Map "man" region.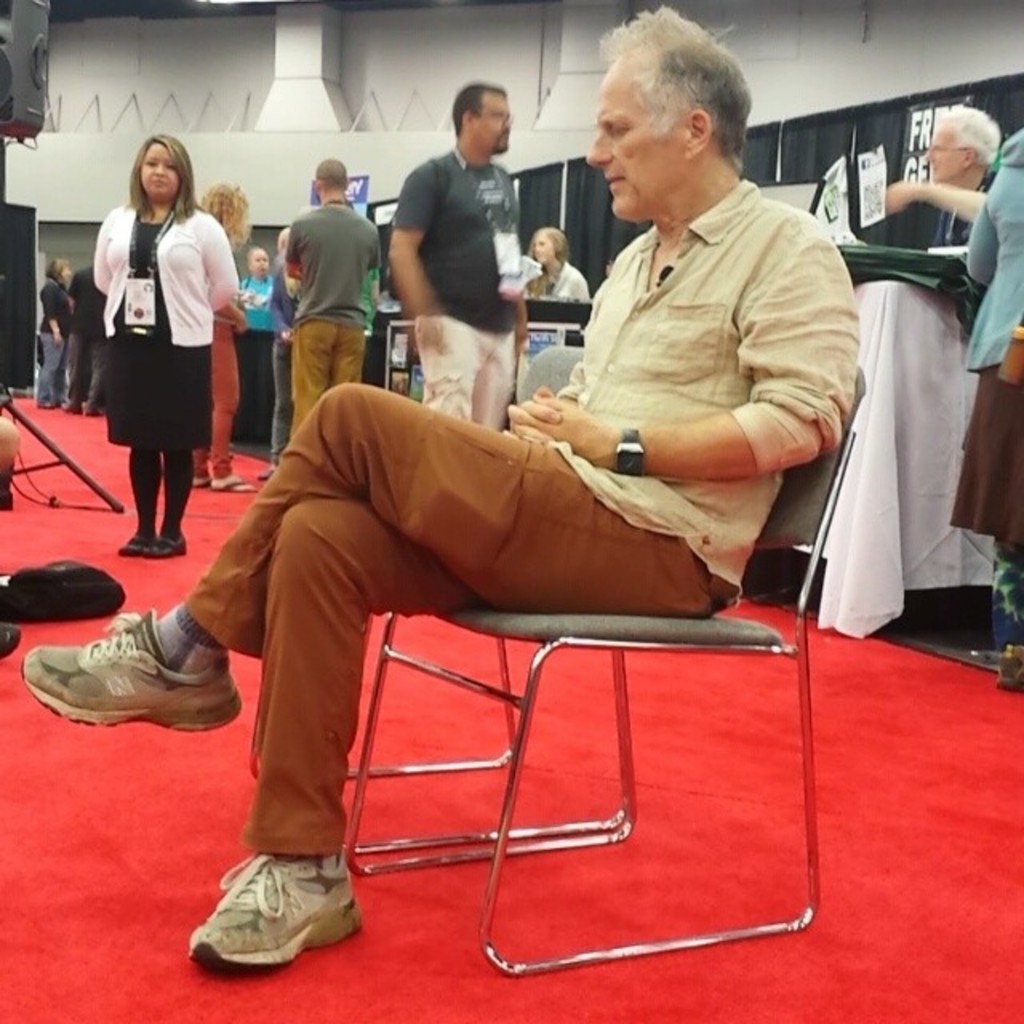
Mapped to l=883, t=102, r=1003, b=248.
